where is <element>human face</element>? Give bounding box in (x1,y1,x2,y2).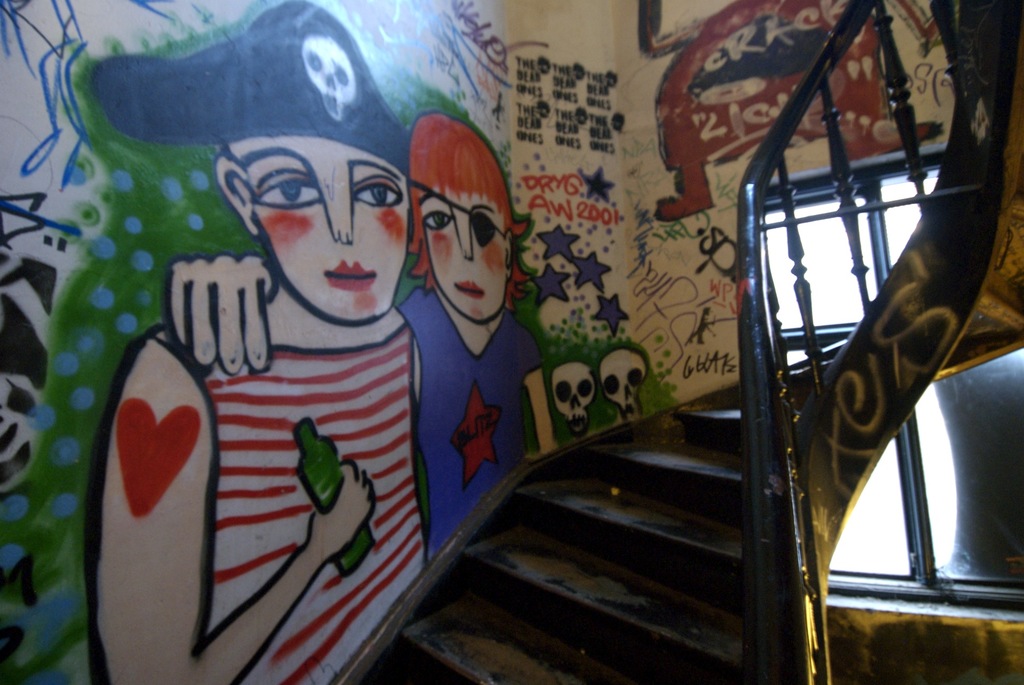
(230,135,403,318).
